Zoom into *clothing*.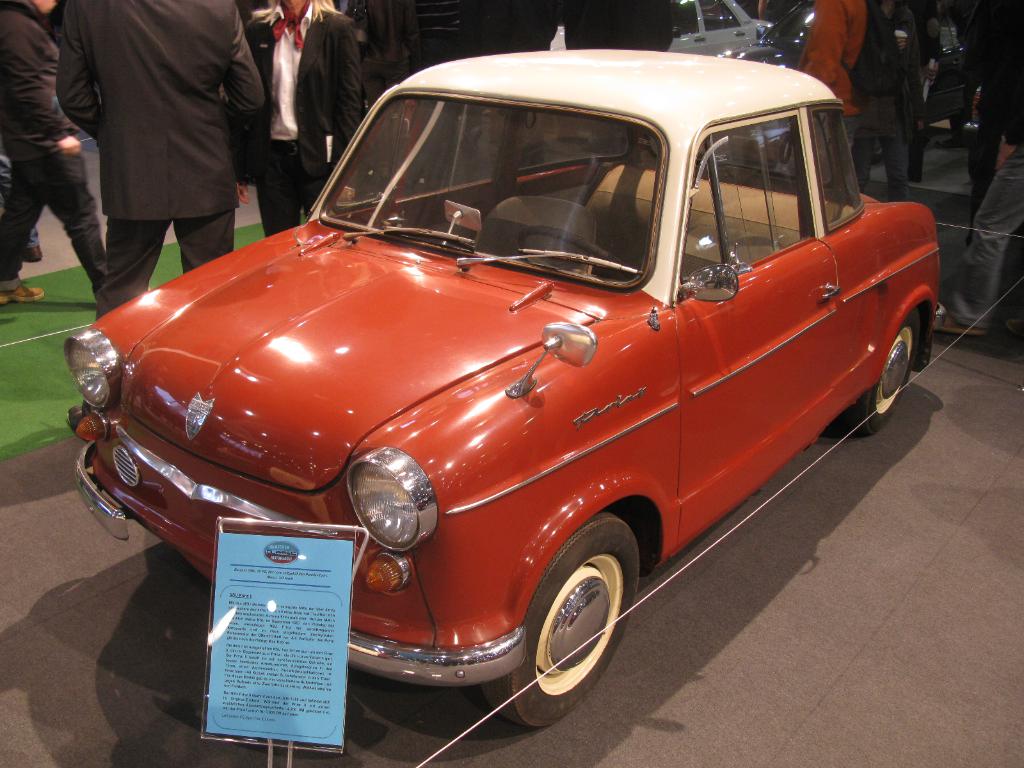
Zoom target: (left=854, top=0, right=931, bottom=187).
